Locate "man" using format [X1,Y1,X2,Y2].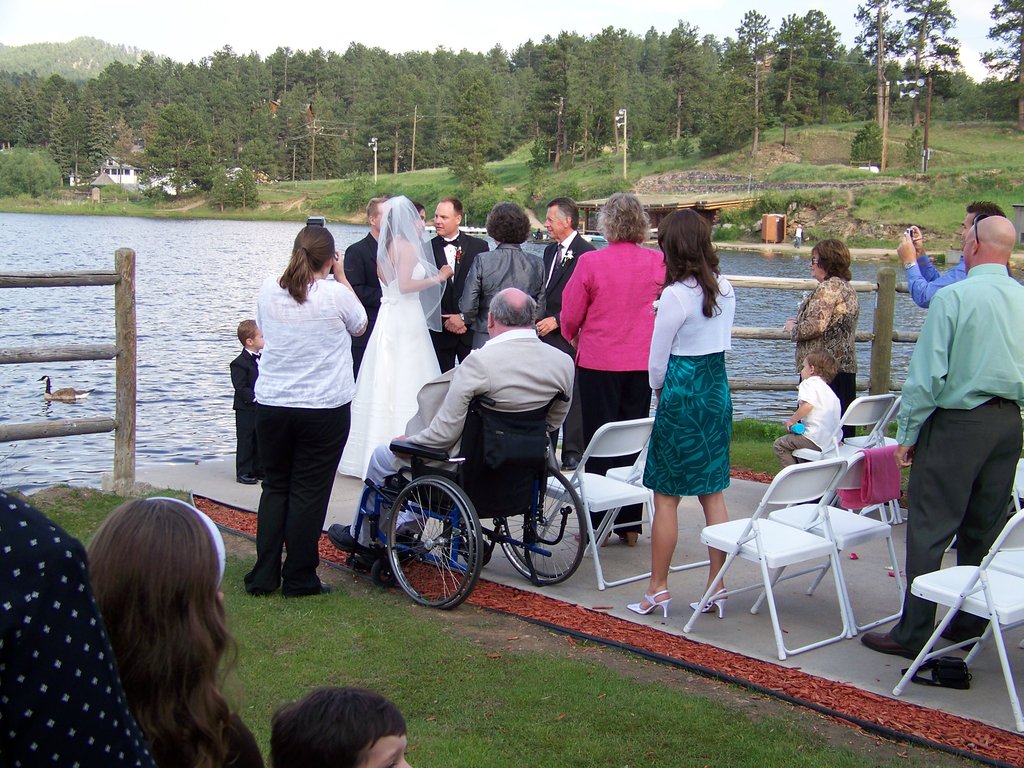
[535,198,598,470].
